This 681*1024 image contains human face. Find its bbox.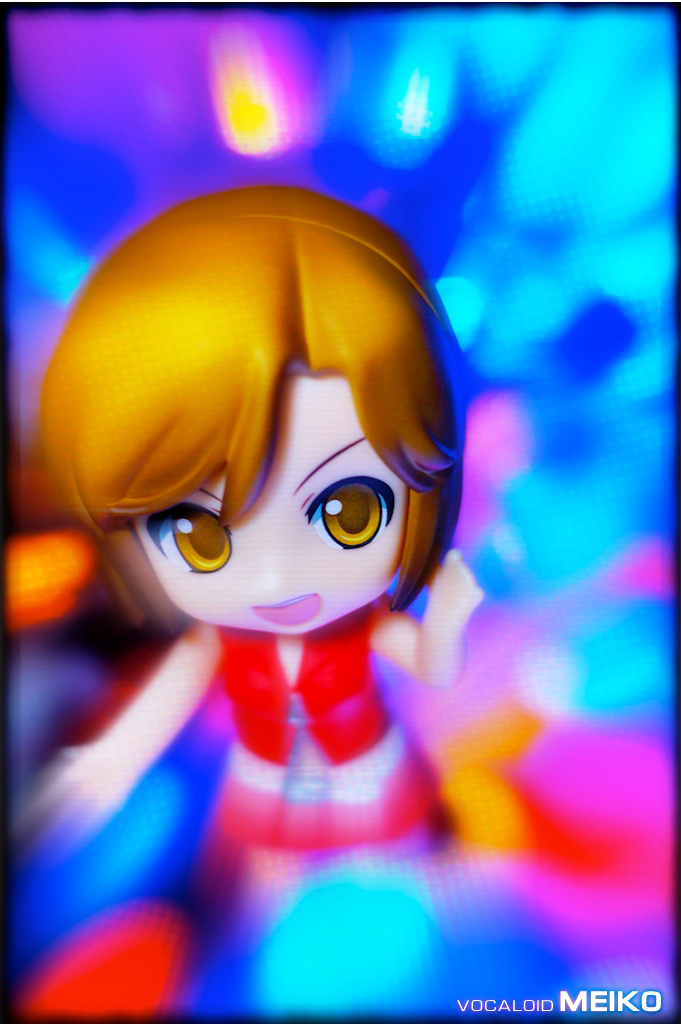
136/377/411/641.
